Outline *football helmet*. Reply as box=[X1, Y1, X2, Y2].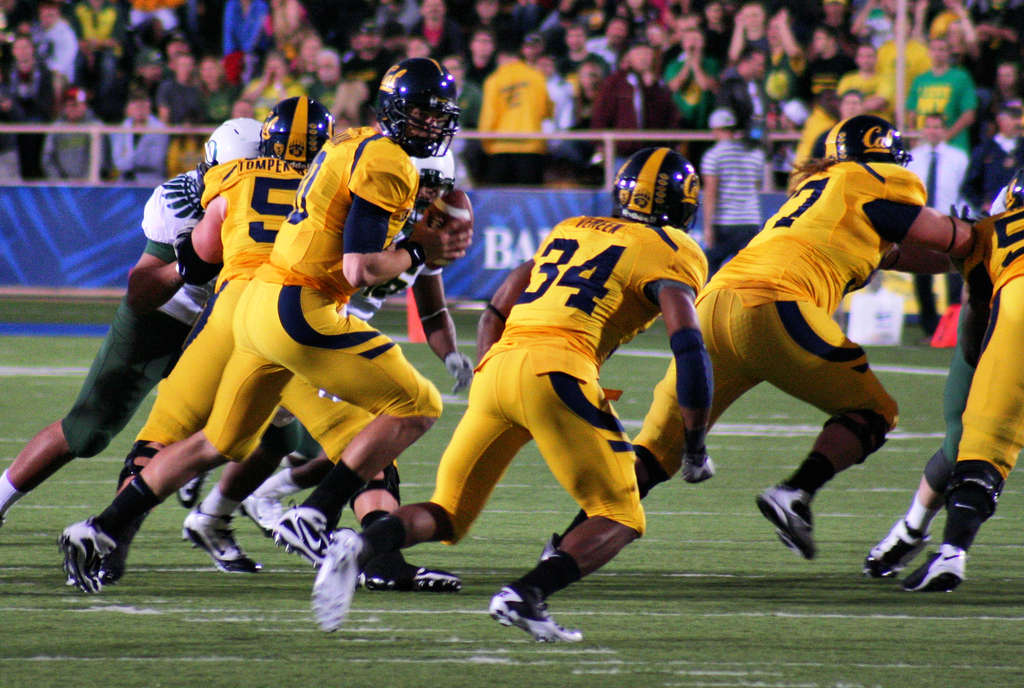
box=[822, 112, 911, 170].
